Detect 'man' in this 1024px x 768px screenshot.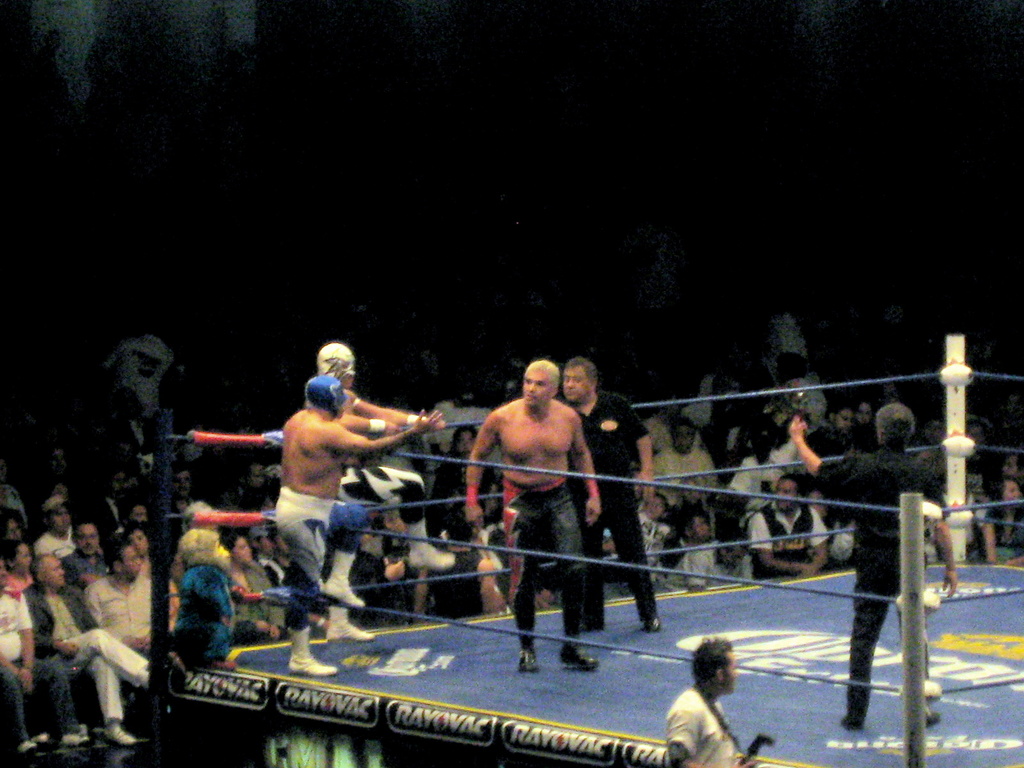
Detection: 780/394/960/724.
